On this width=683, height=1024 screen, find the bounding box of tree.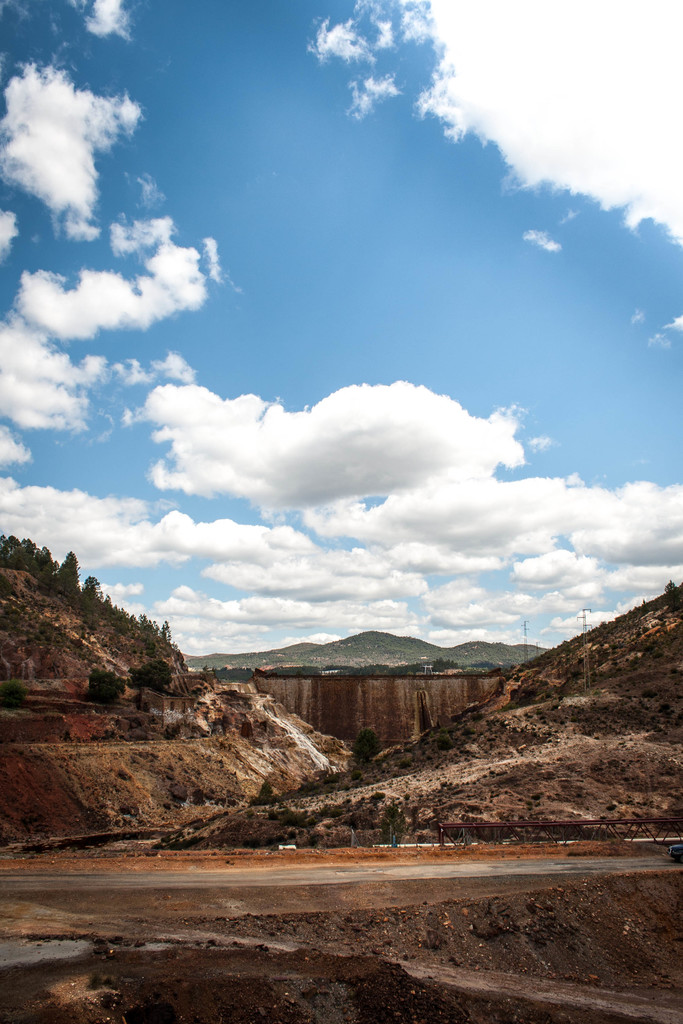
Bounding box: [x1=32, y1=549, x2=55, y2=582].
